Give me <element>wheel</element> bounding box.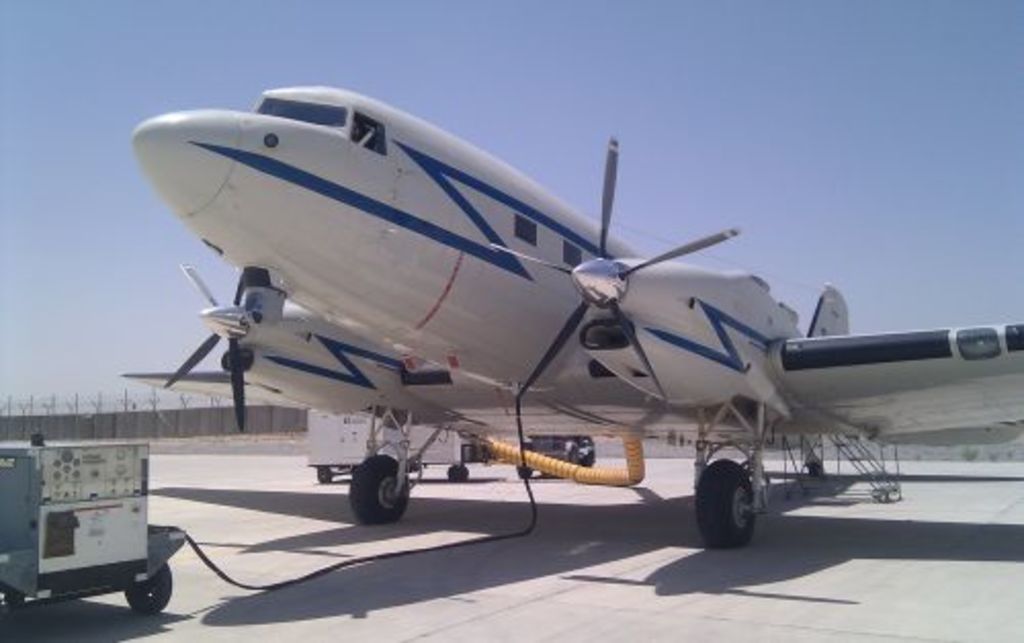
rect(449, 463, 467, 483).
